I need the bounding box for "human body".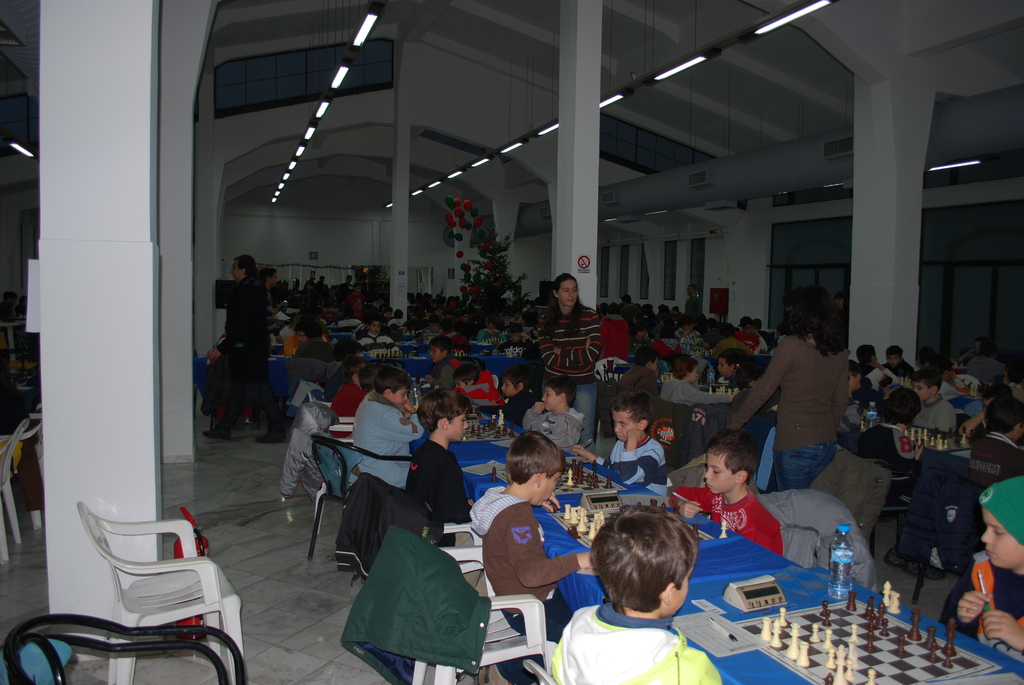
Here it is: 277:319:298:329.
